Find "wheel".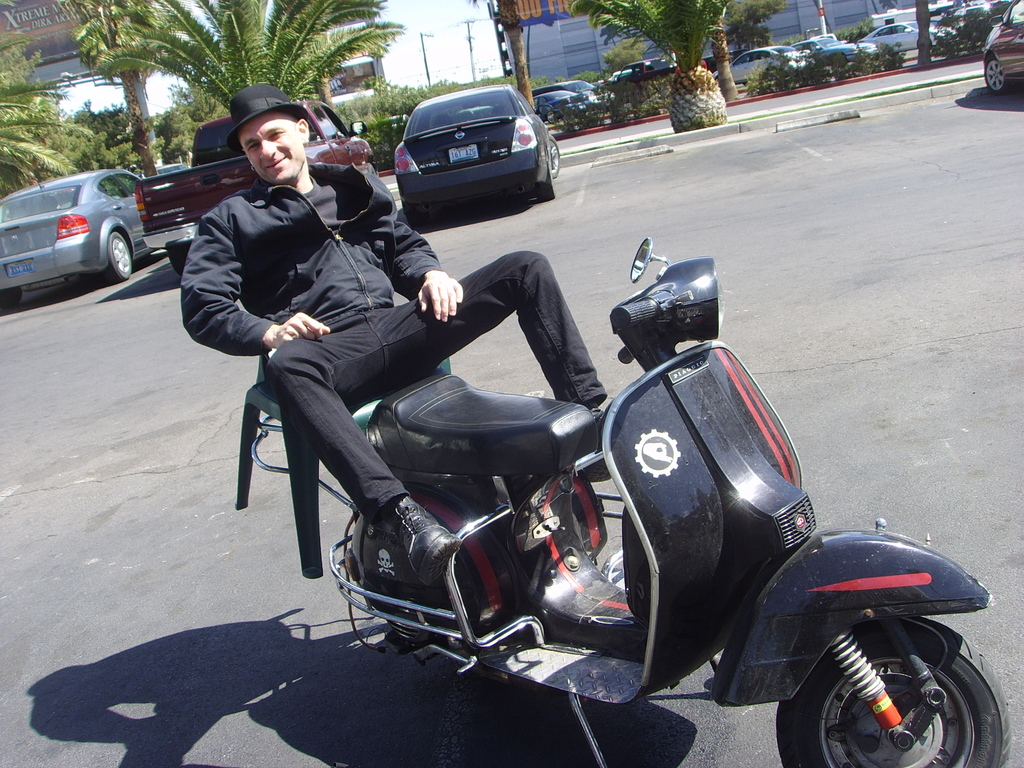
box(812, 635, 982, 762).
